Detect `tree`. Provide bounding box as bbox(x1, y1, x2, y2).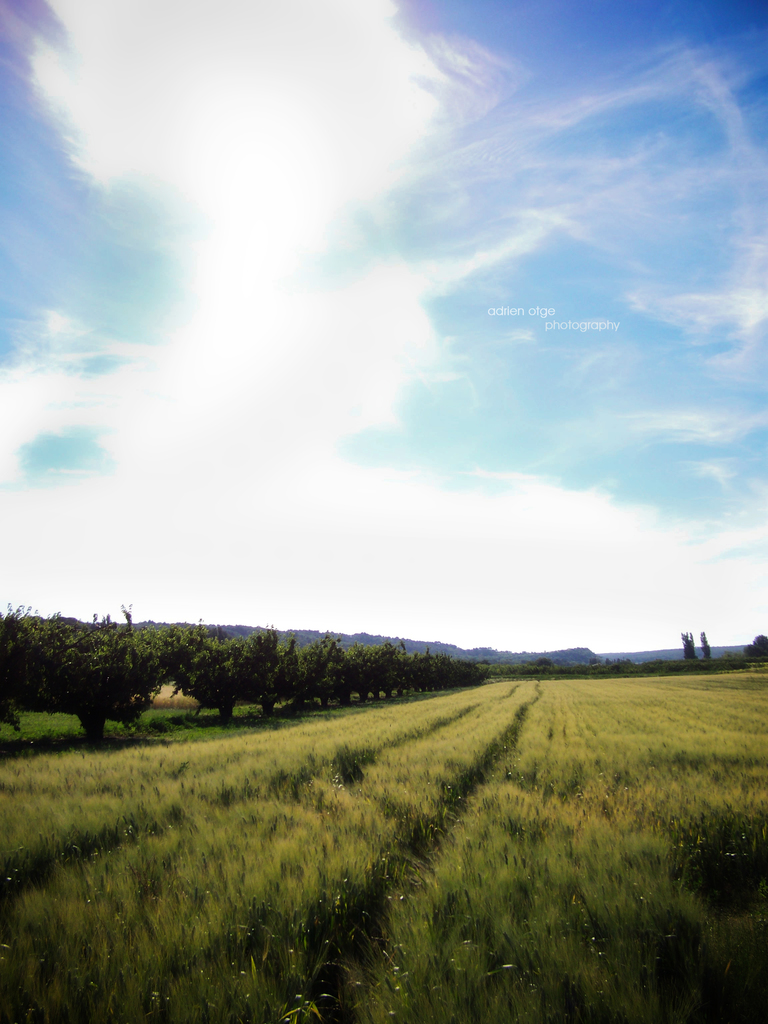
bbox(237, 620, 308, 721).
